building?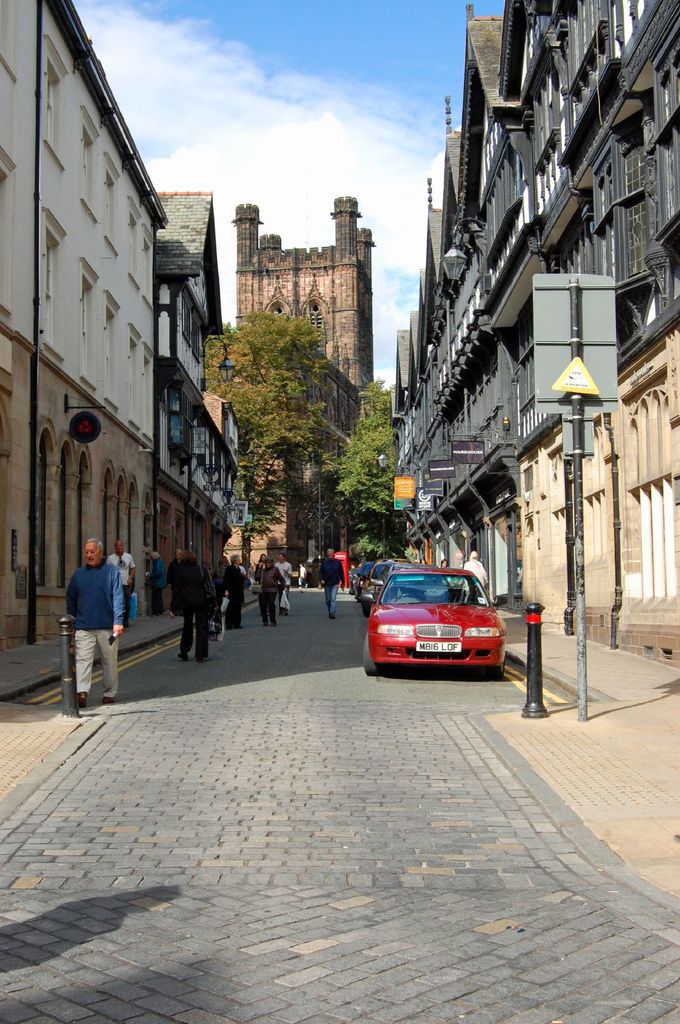
Rect(155, 195, 246, 605)
